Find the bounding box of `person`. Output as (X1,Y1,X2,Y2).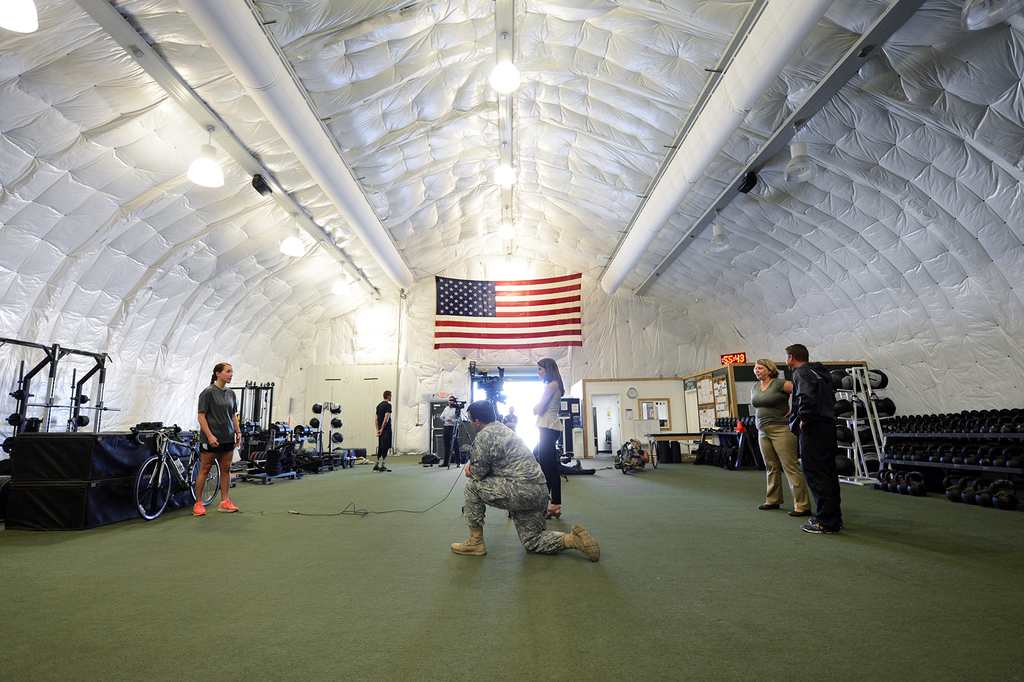
(779,345,846,535).
